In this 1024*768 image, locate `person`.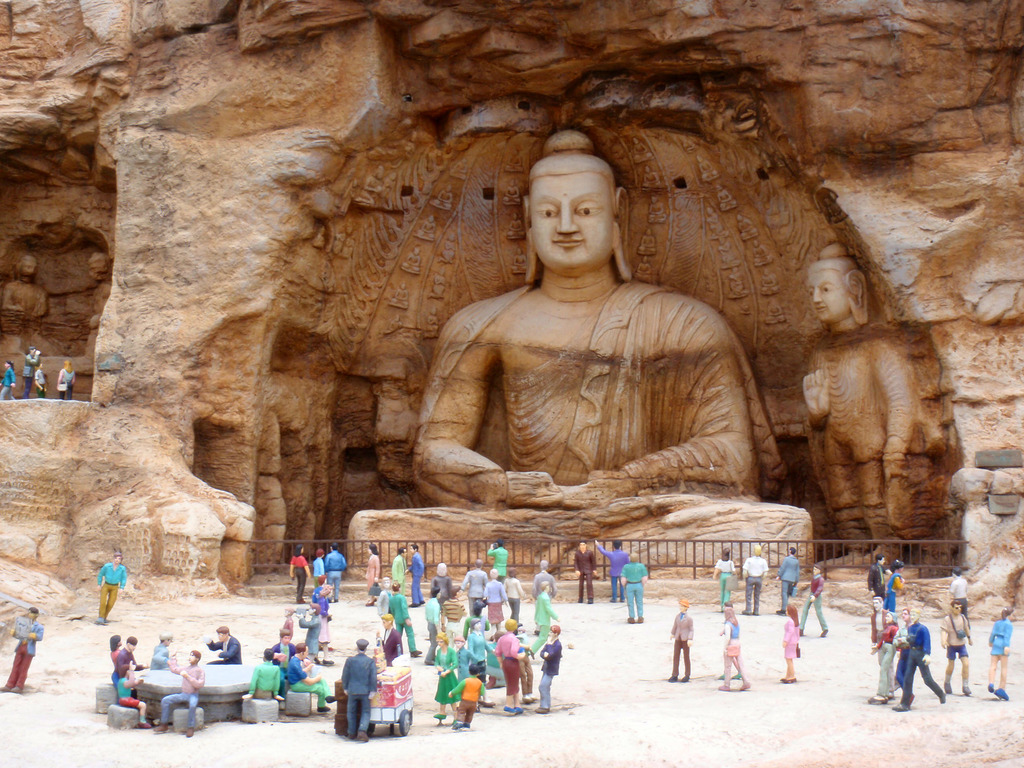
Bounding box: rect(0, 362, 15, 397).
